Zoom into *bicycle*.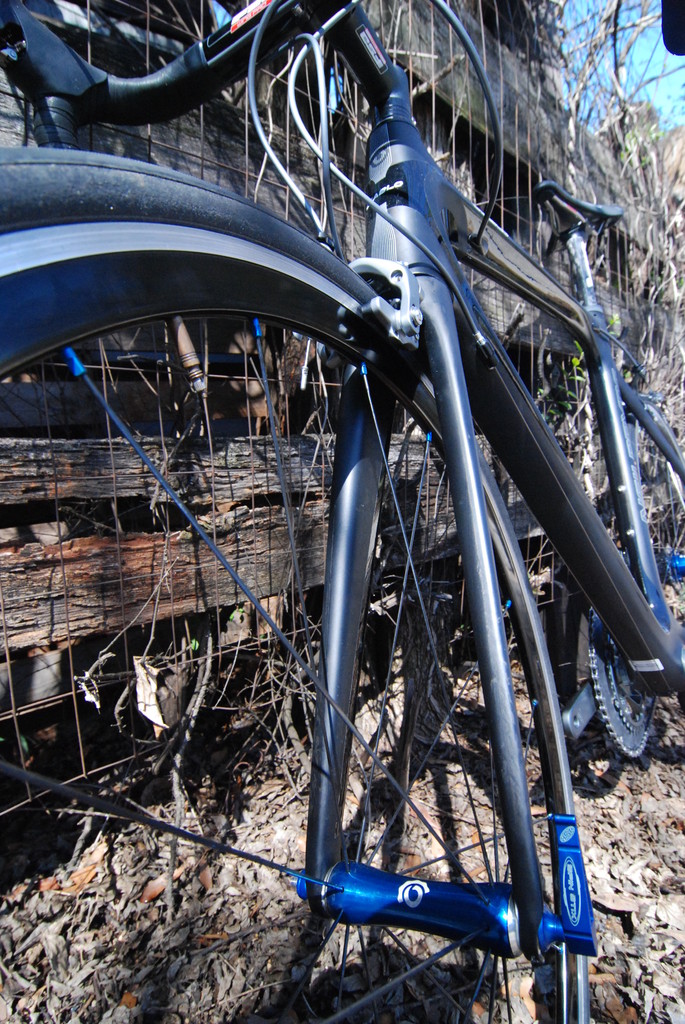
Zoom target: (x1=16, y1=71, x2=684, y2=975).
